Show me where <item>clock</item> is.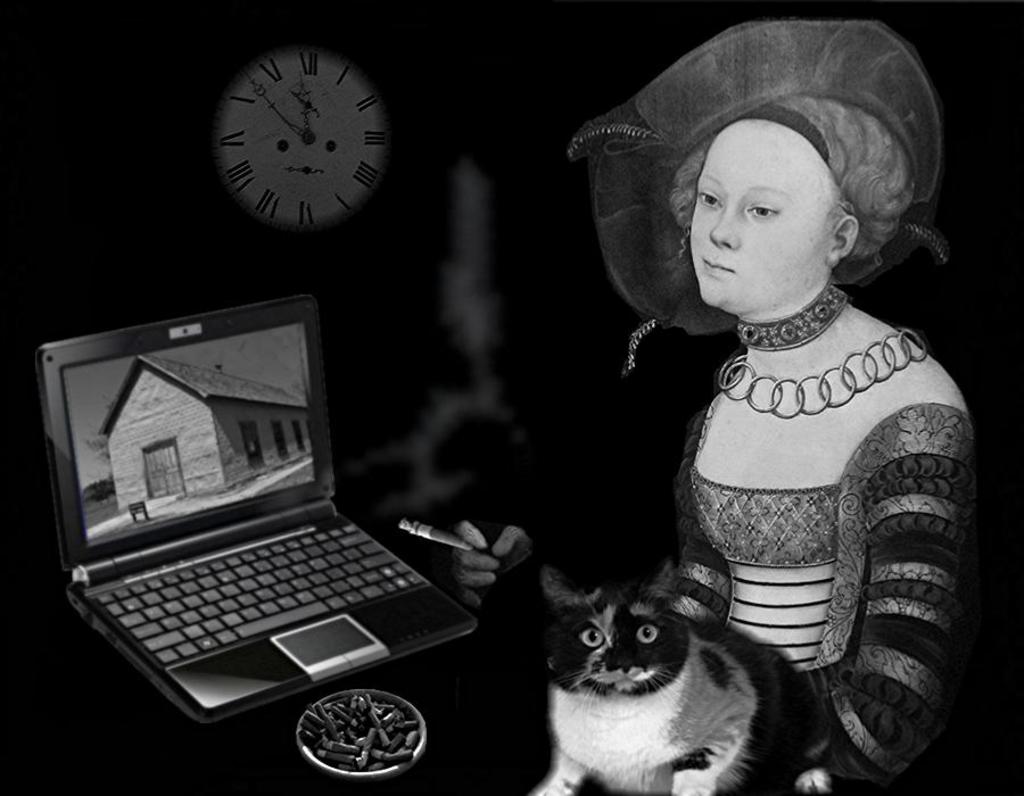
<item>clock</item> is at region(206, 40, 391, 242).
